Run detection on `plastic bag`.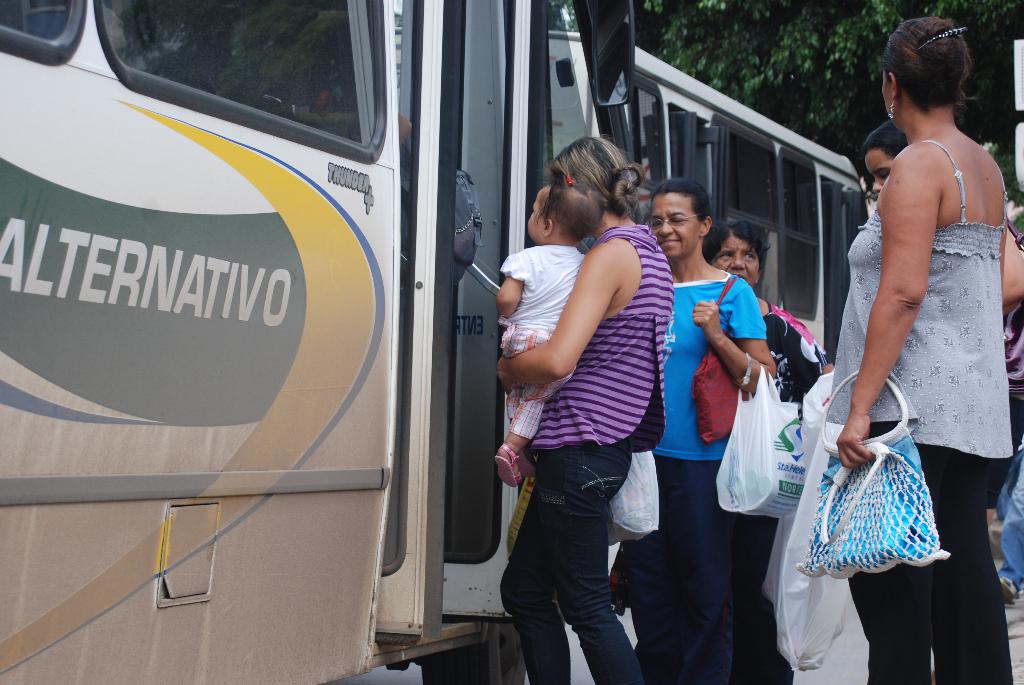
Result: <region>771, 359, 840, 603</region>.
